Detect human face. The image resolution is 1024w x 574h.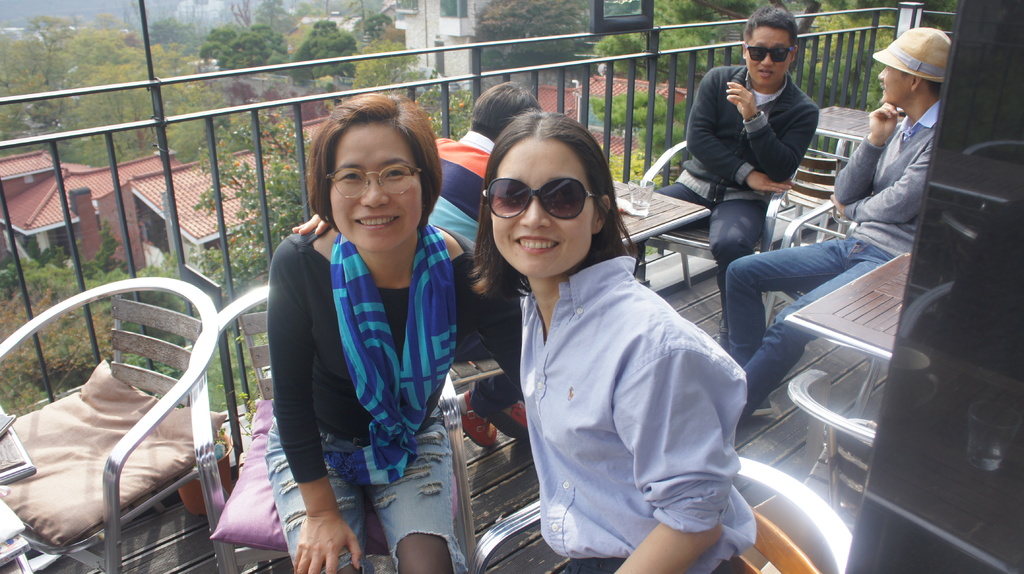
x1=748 y1=28 x2=794 y2=89.
